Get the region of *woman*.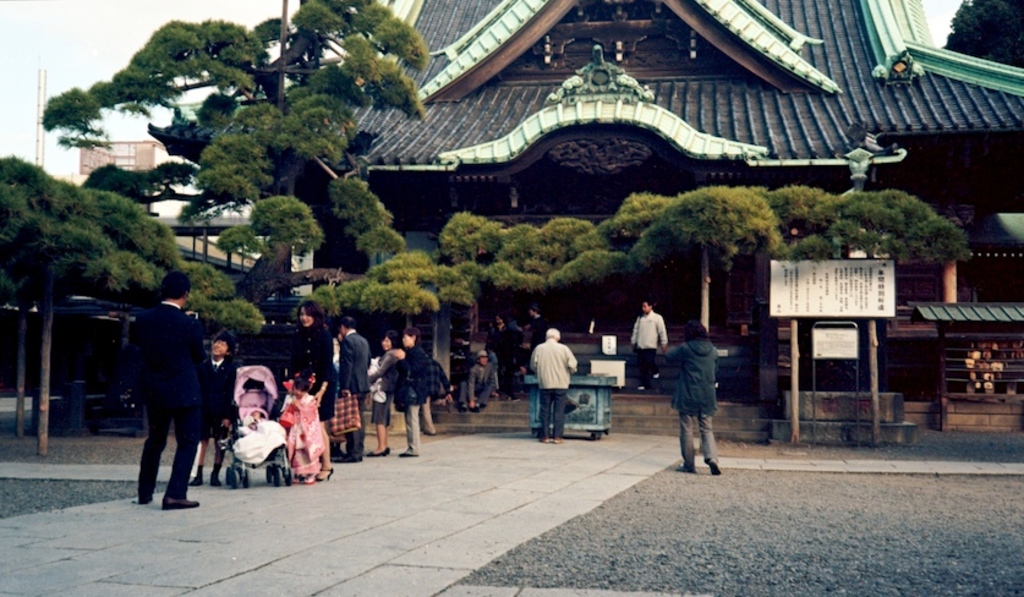
pyautogui.locateOnScreen(292, 297, 339, 476).
